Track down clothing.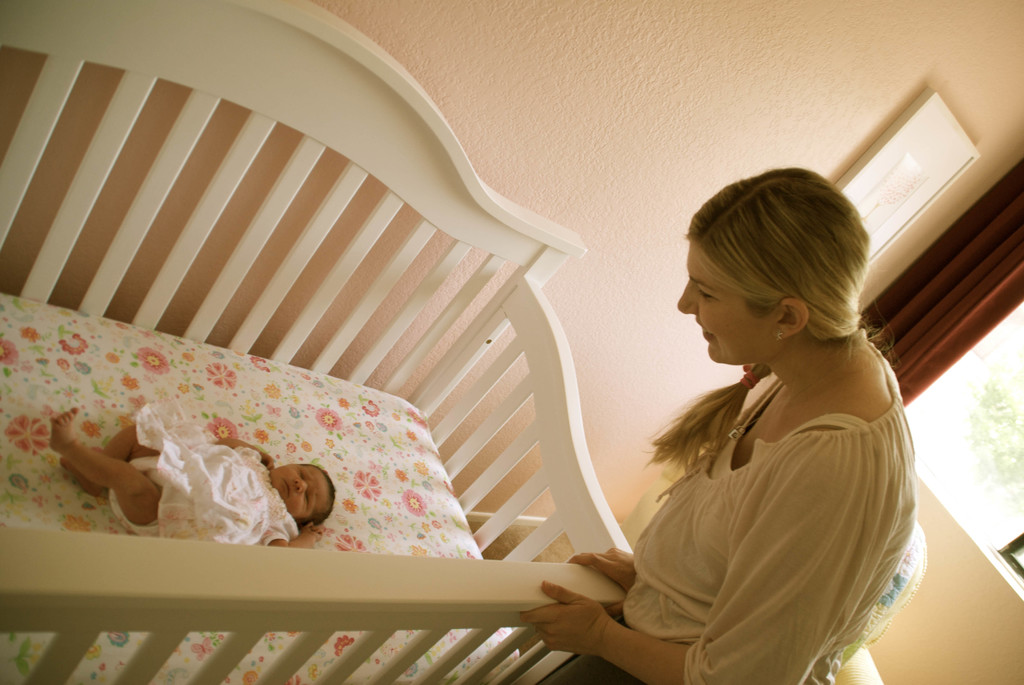
Tracked to 601 315 928 666.
